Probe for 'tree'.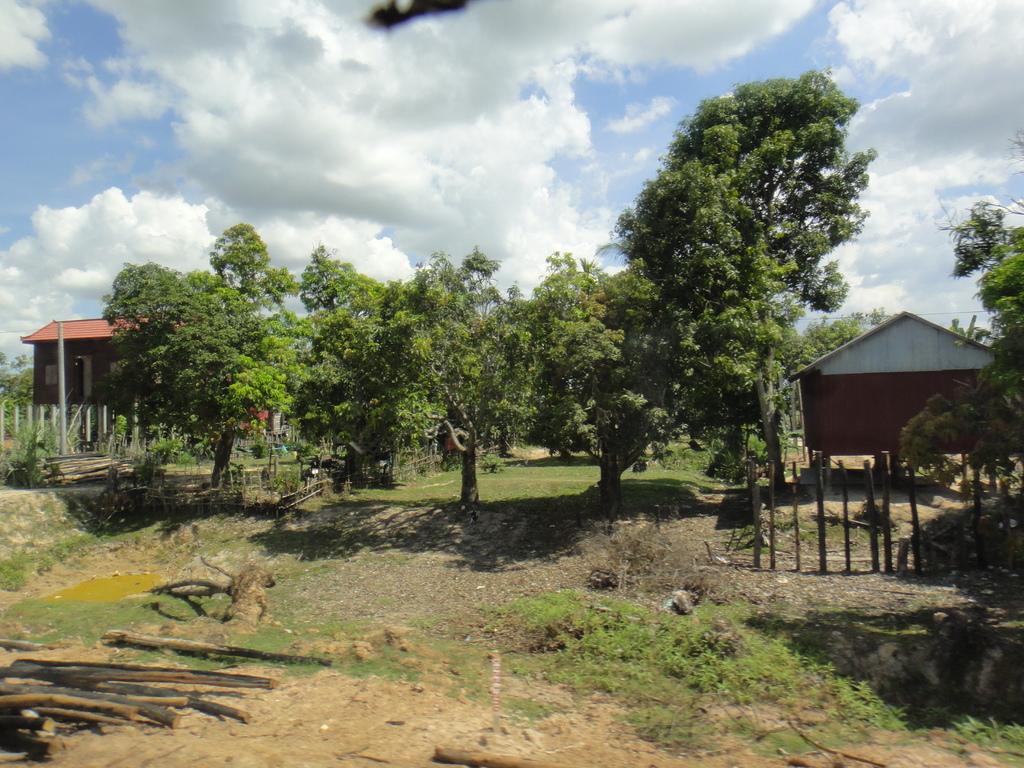
Probe result: {"left": 97, "top": 217, "right": 312, "bottom": 492}.
